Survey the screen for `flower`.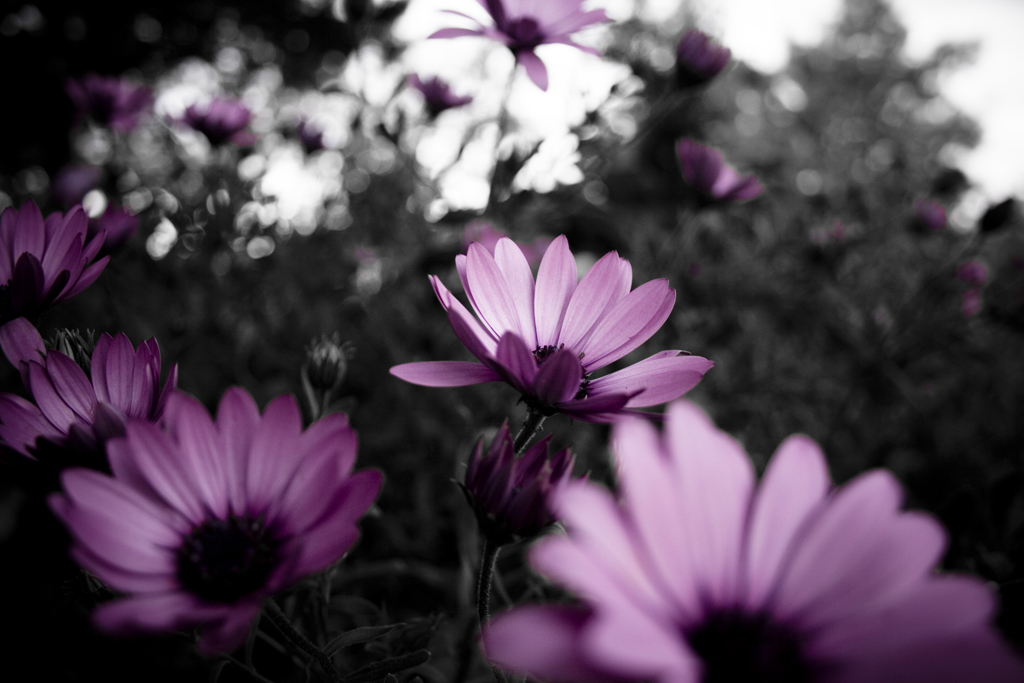
Survey found: (187,97,267,143).
